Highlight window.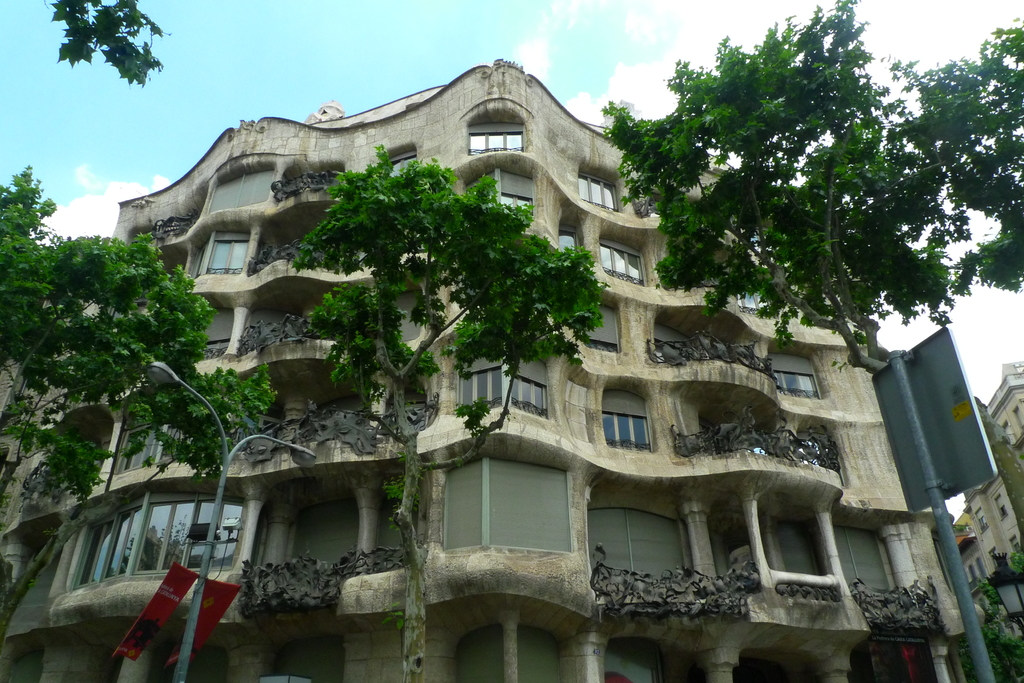
Highlighted region: (left=186, top=233, right=254, bottom=282).
